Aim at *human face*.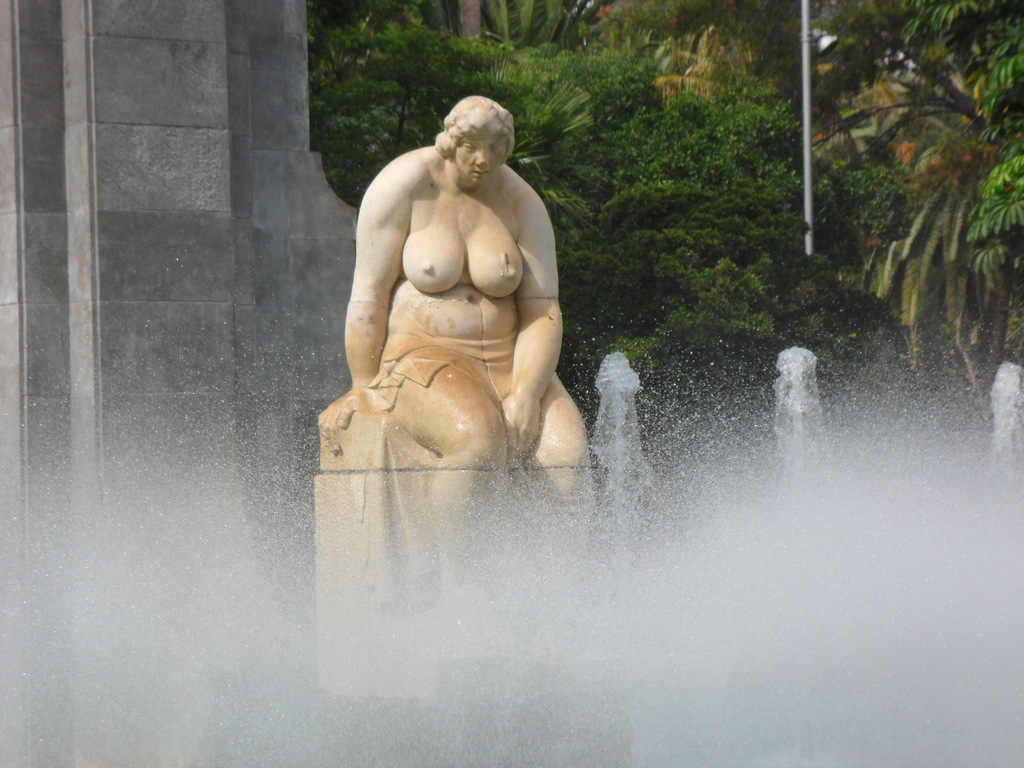
Aimed at rect(456, 142, 504, 185).
